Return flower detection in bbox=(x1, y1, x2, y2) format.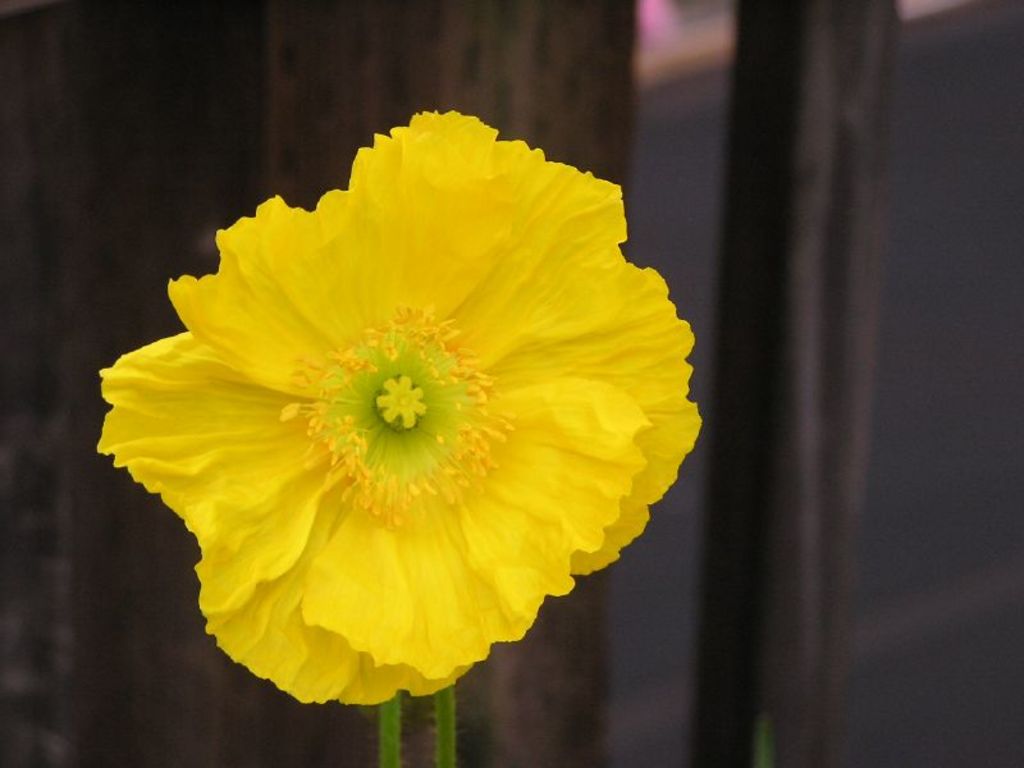
bbox=(93, 110, 707, 701).
